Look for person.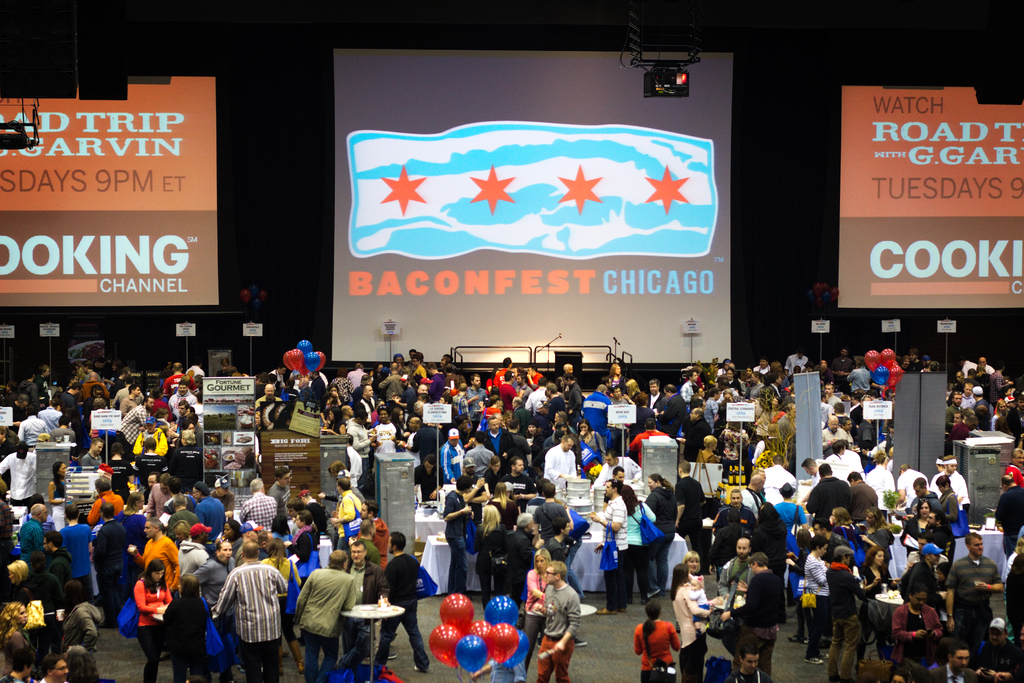
Found: BBox(629, 597, 685, 682).
